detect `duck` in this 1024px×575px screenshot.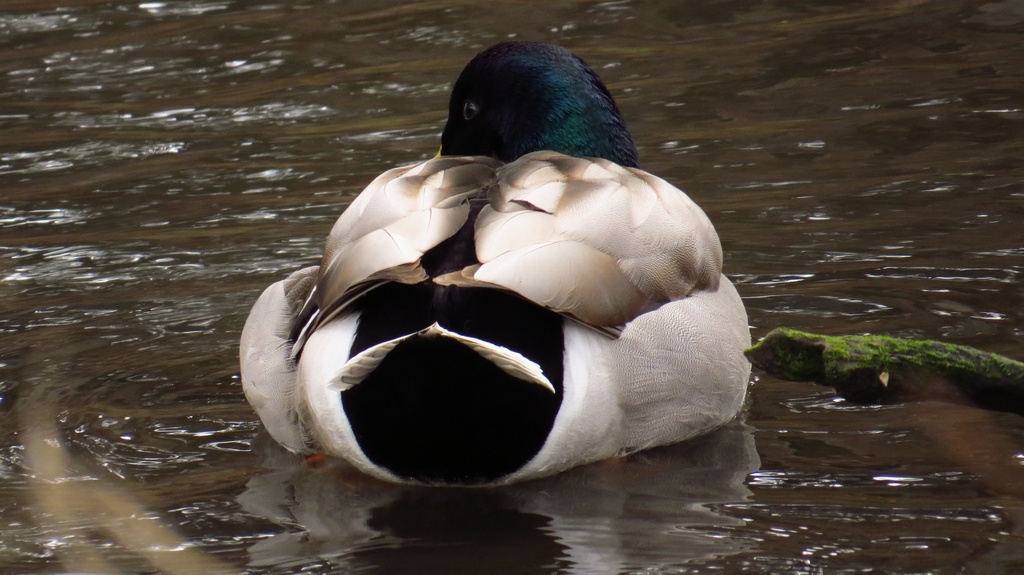
Detection: x1=238 y1=40 x2=757 y2=496.
